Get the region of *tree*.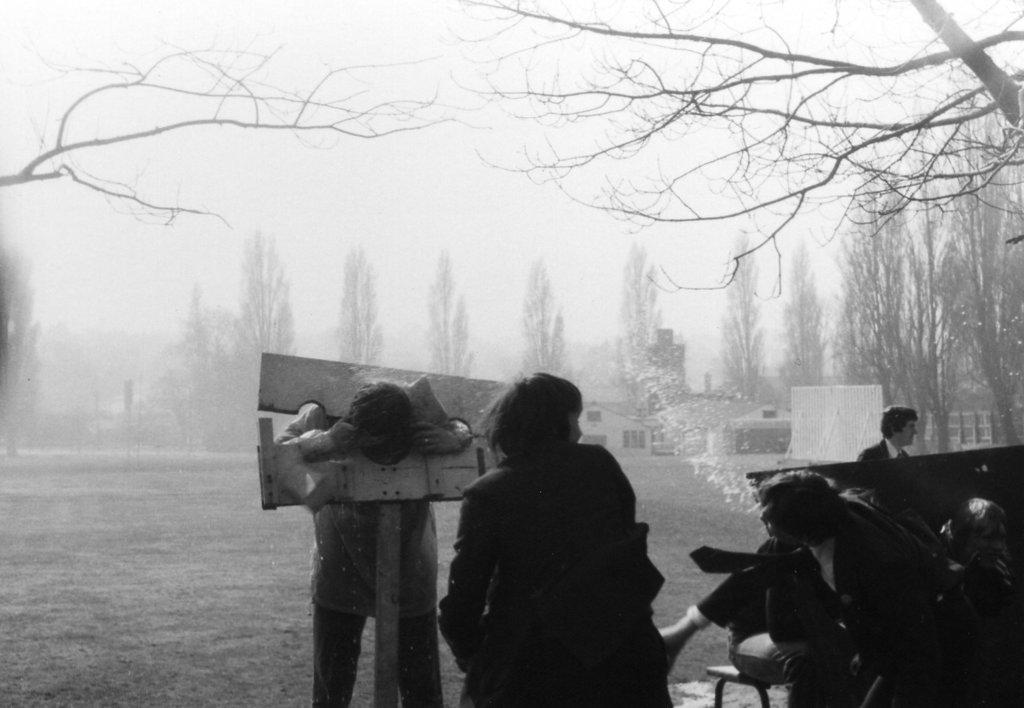
(610, 243, 667, 401).
